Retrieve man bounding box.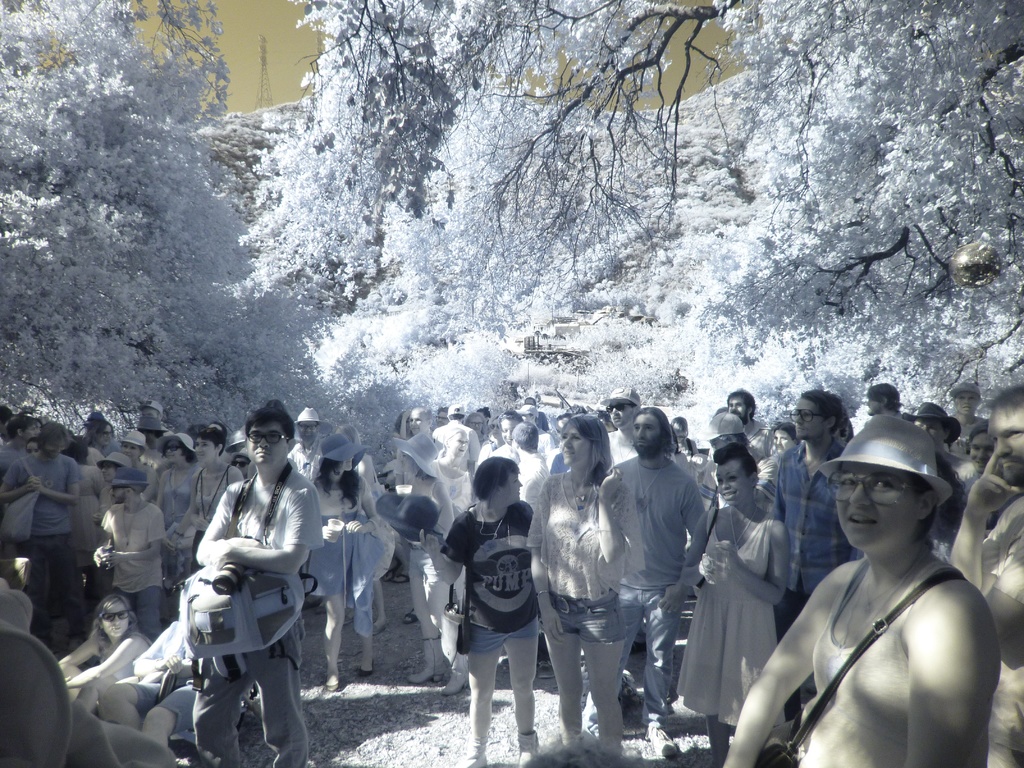
Bounding box: 862 383 902 421.
